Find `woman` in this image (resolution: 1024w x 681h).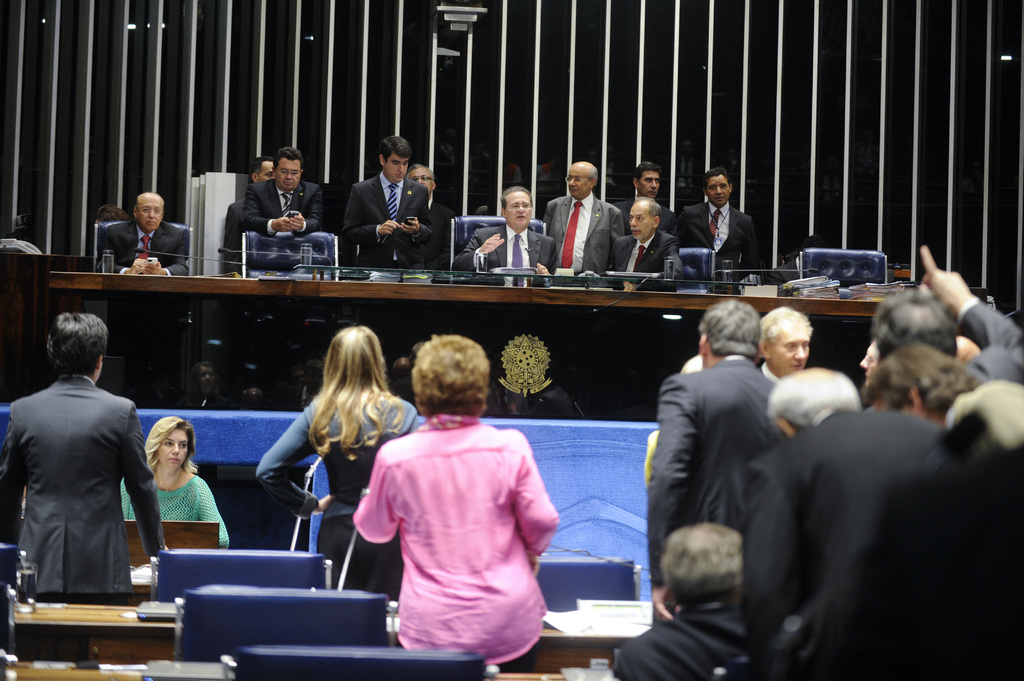
x1=120, y1=411, x2=232, y2=553.
